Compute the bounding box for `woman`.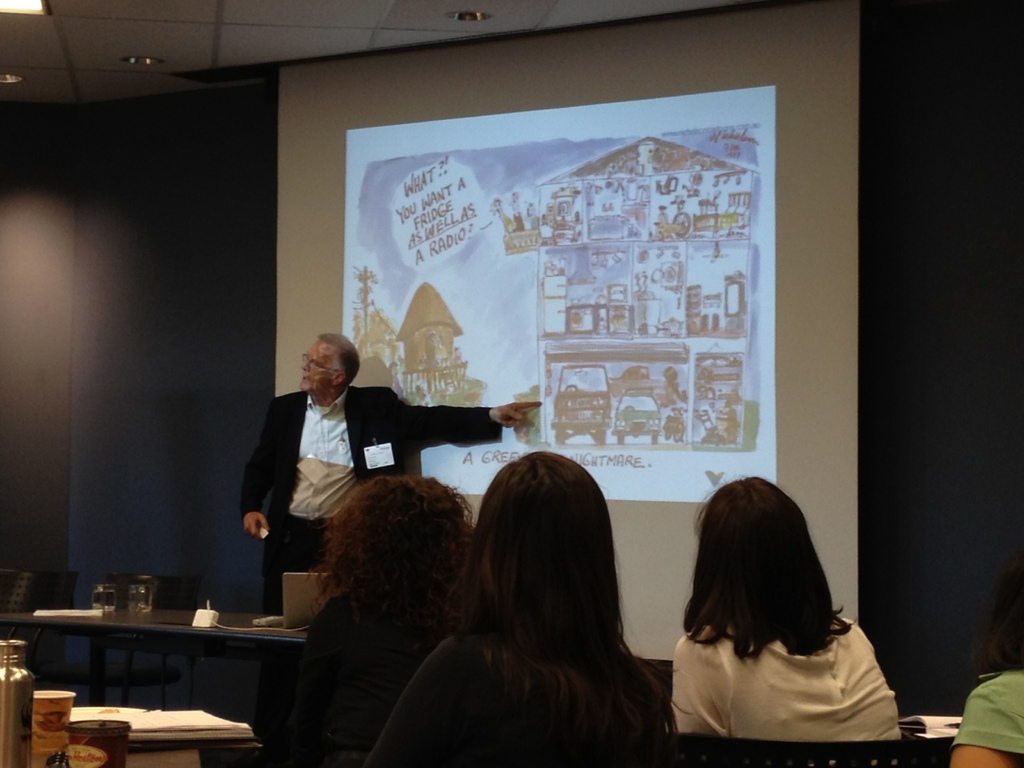
locate(665, 484, 899, 749).
